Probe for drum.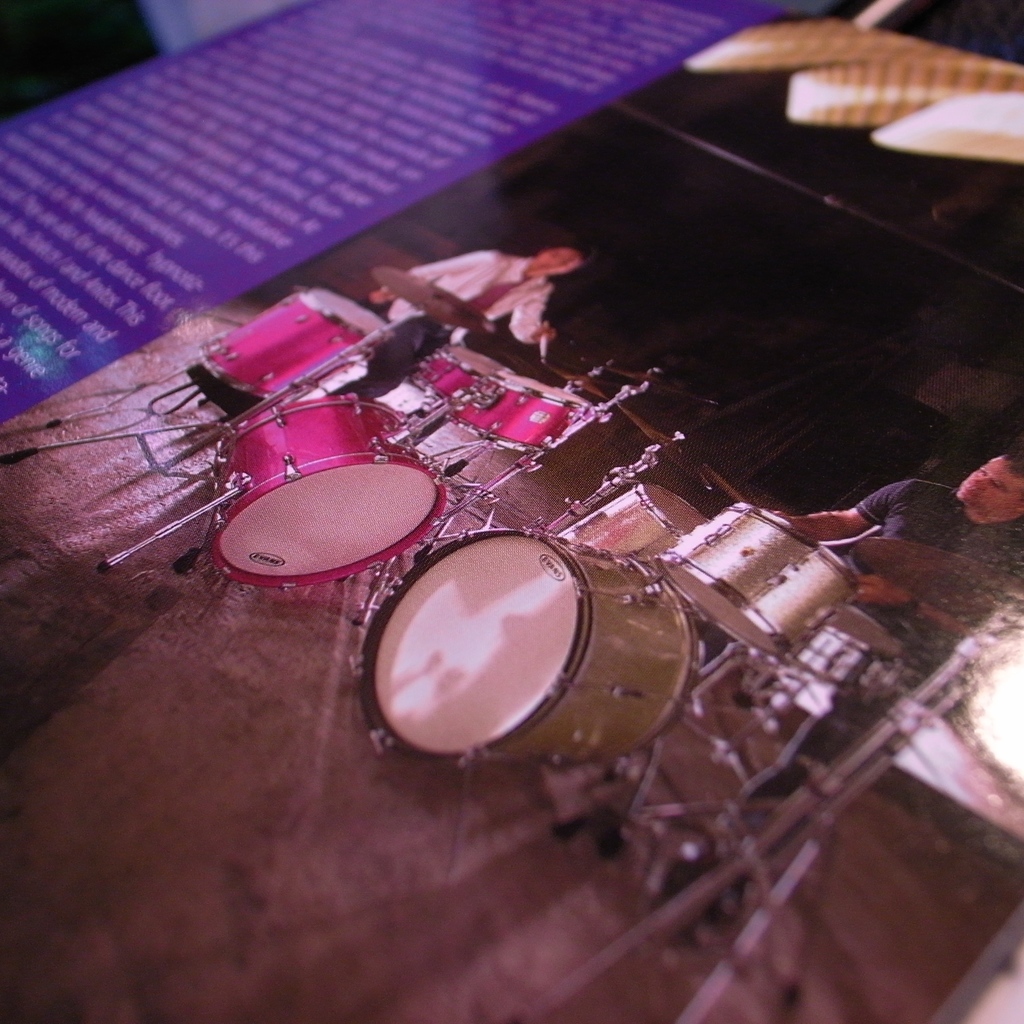
Probe result: (194,289,392,399).
